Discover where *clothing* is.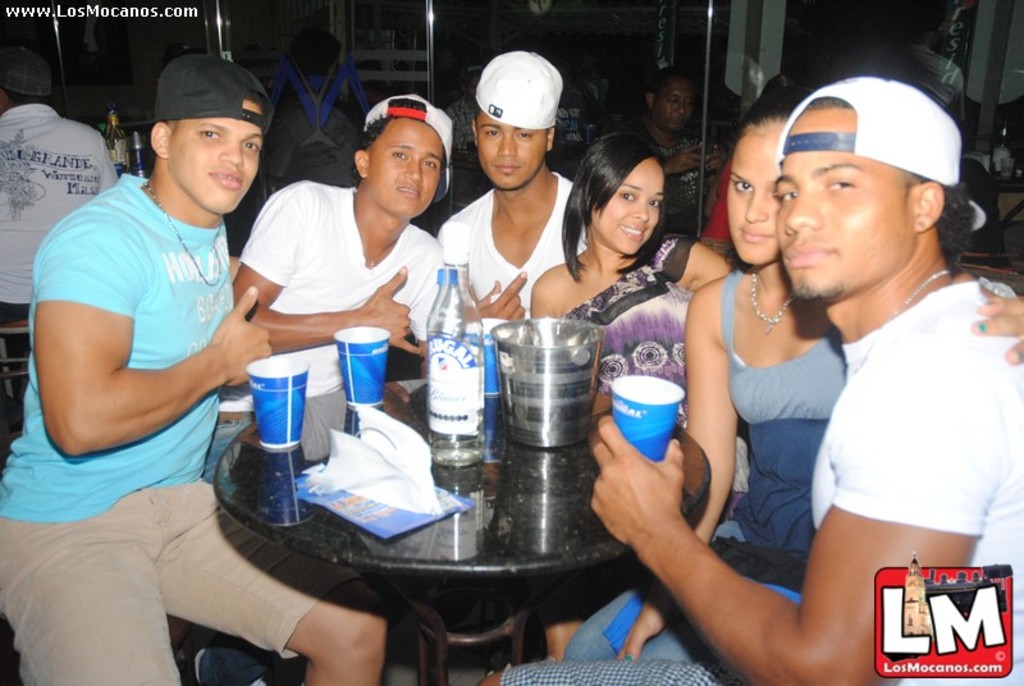
Discovered at crop(439, 169, 589, 337).
